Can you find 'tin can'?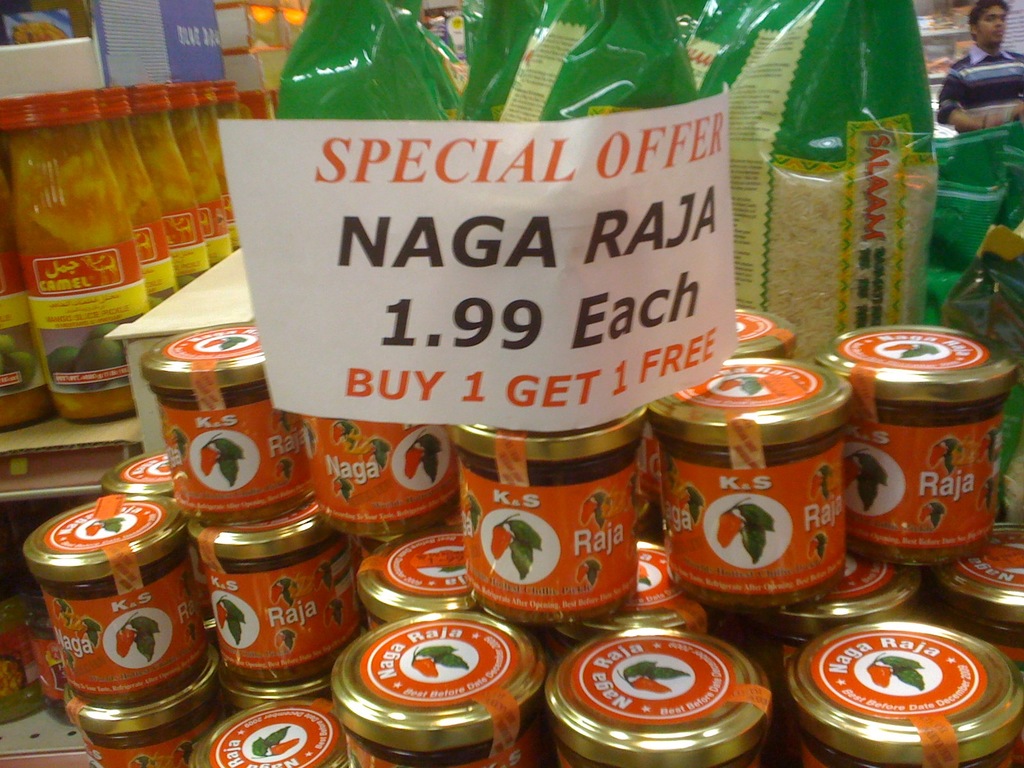
Yes, bounding box: detection(272, 403, 472, 538).
